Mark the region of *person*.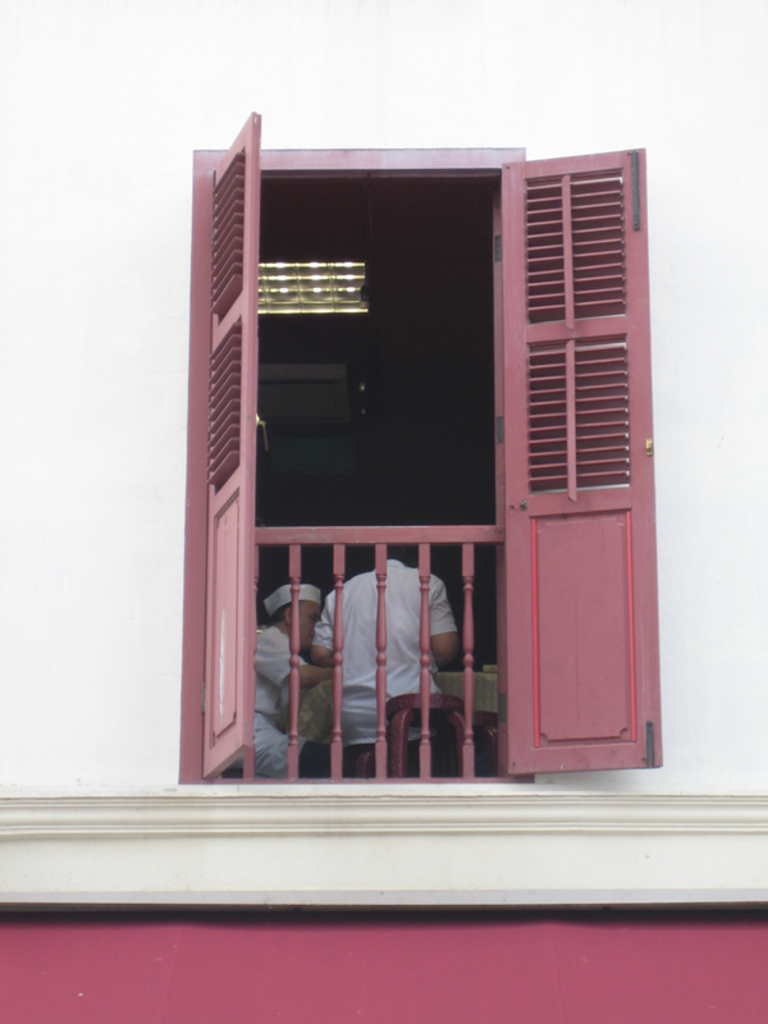
Region: rect(234, 580, 338, 785).
